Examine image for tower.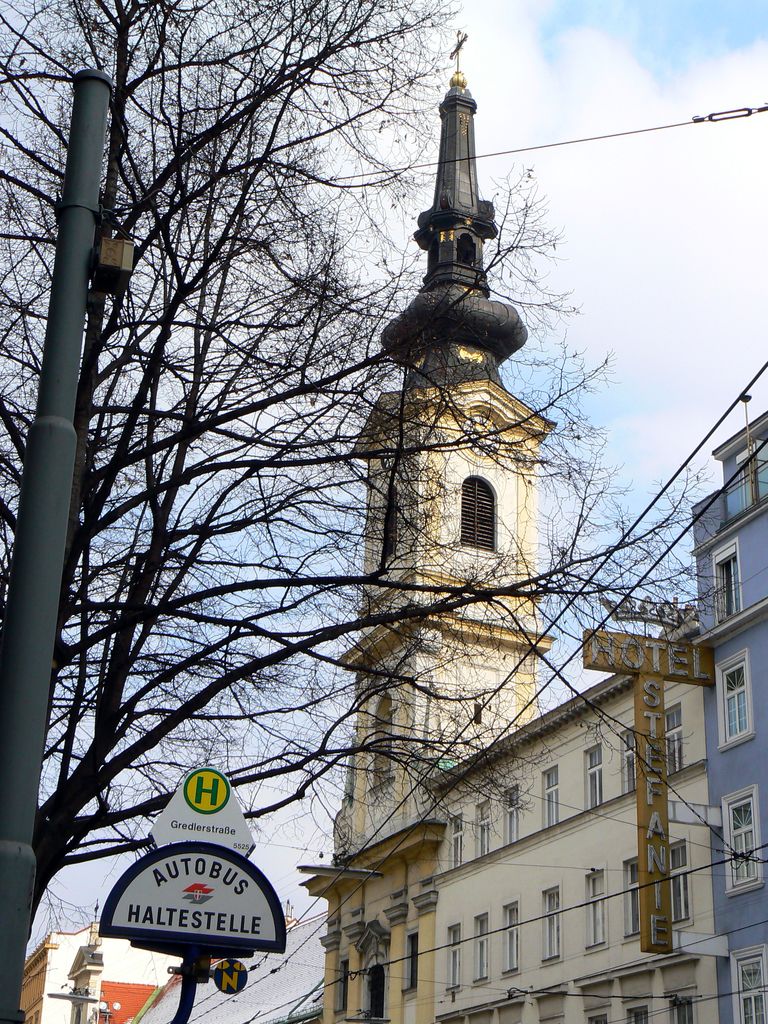
Examination result: bbox(285, 20, 553, 1023).
